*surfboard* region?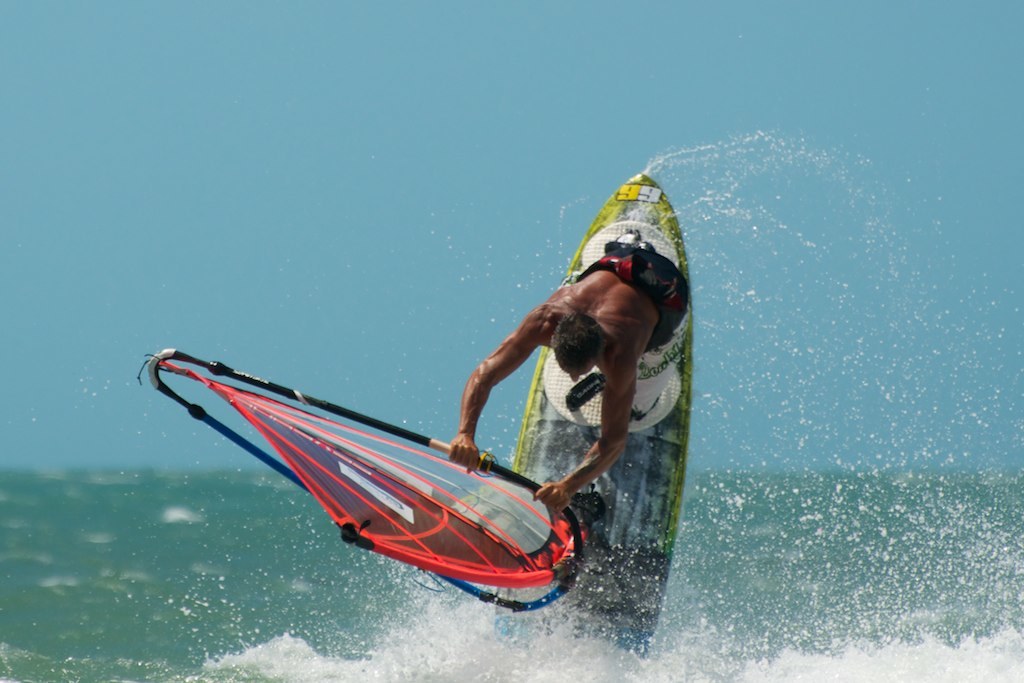
(left=493, top=169, right=697, bottom=663)
